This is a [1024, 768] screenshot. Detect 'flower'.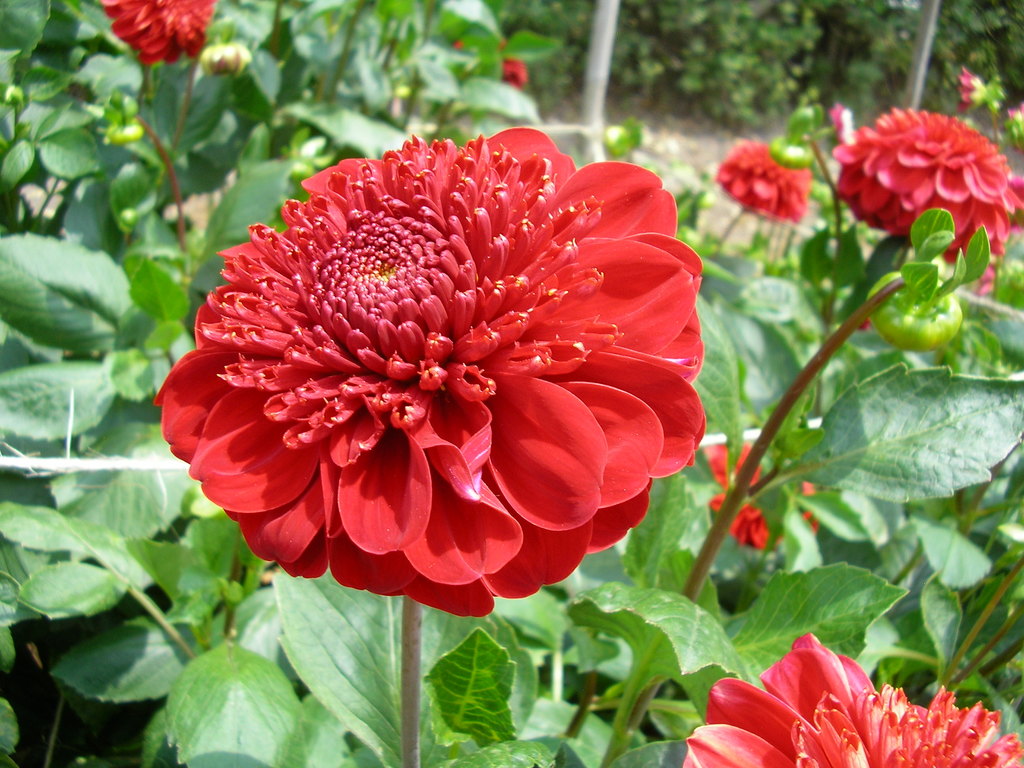
x1=503, y1=58, x2=524, y2=92.
